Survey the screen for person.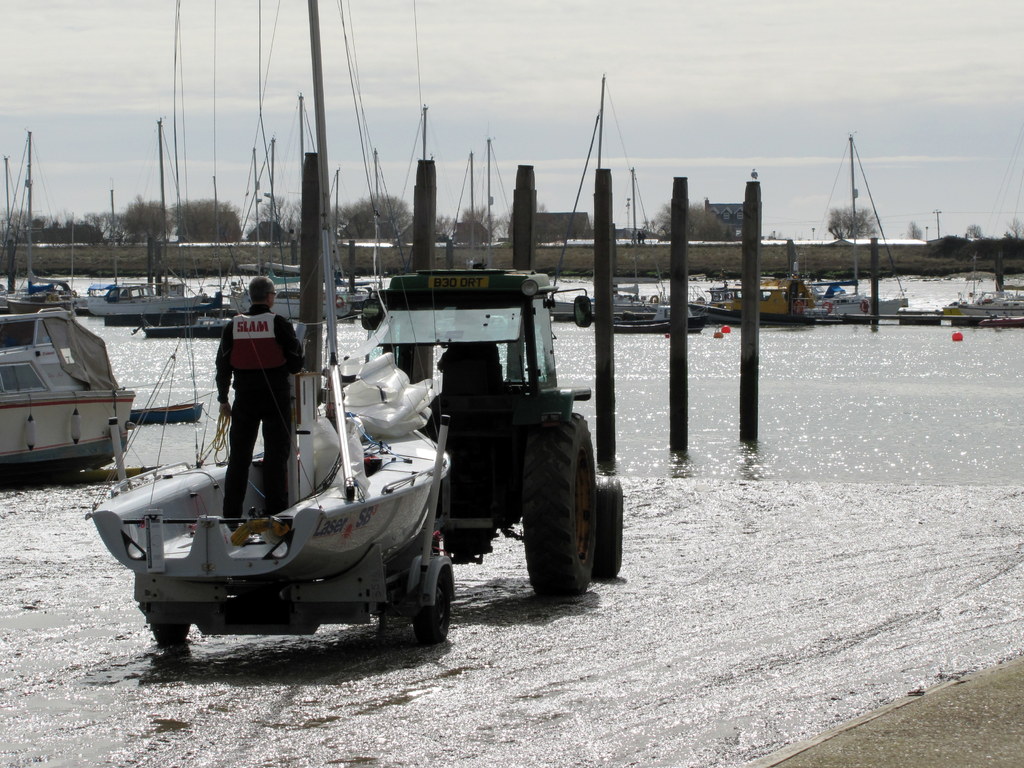
Survey found: l=196, t=279, r=297, b=535.
